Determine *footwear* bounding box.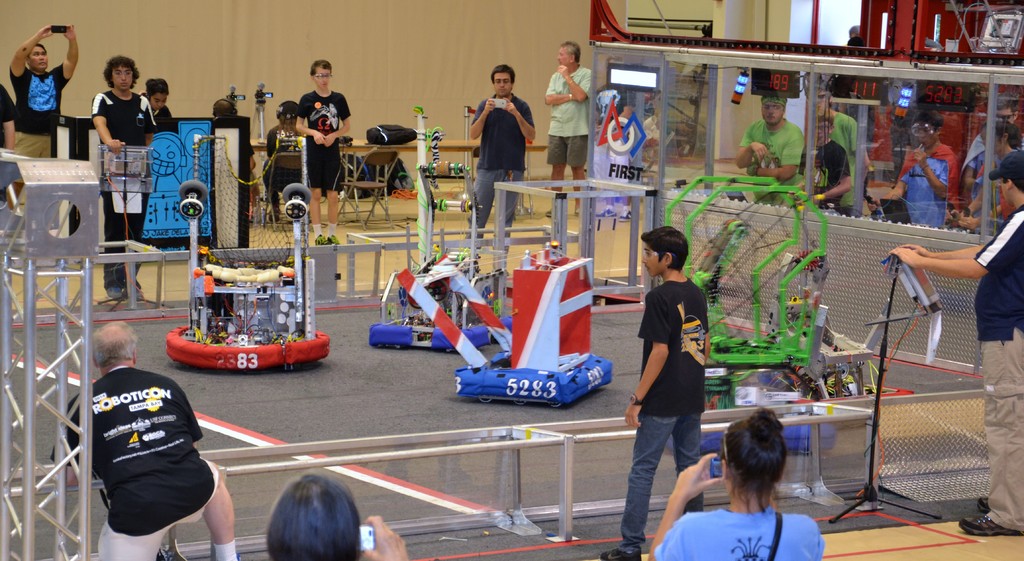
Determined: box(124, 279, 149, 299).
